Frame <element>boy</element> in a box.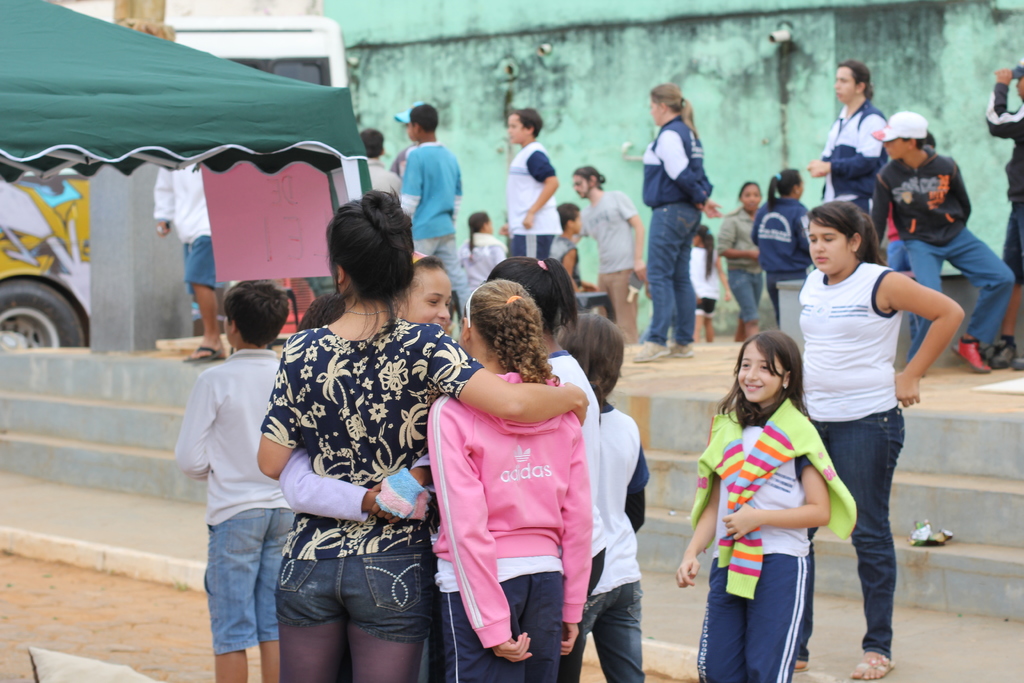
Rect(399, 98, 474, 320).
